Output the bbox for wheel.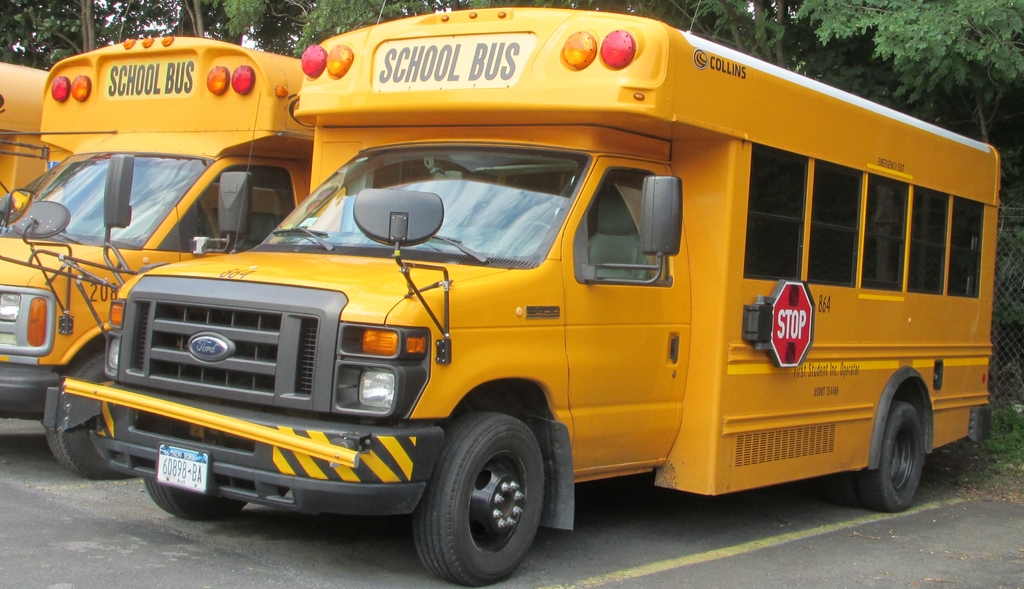
(834,473,856,512).
